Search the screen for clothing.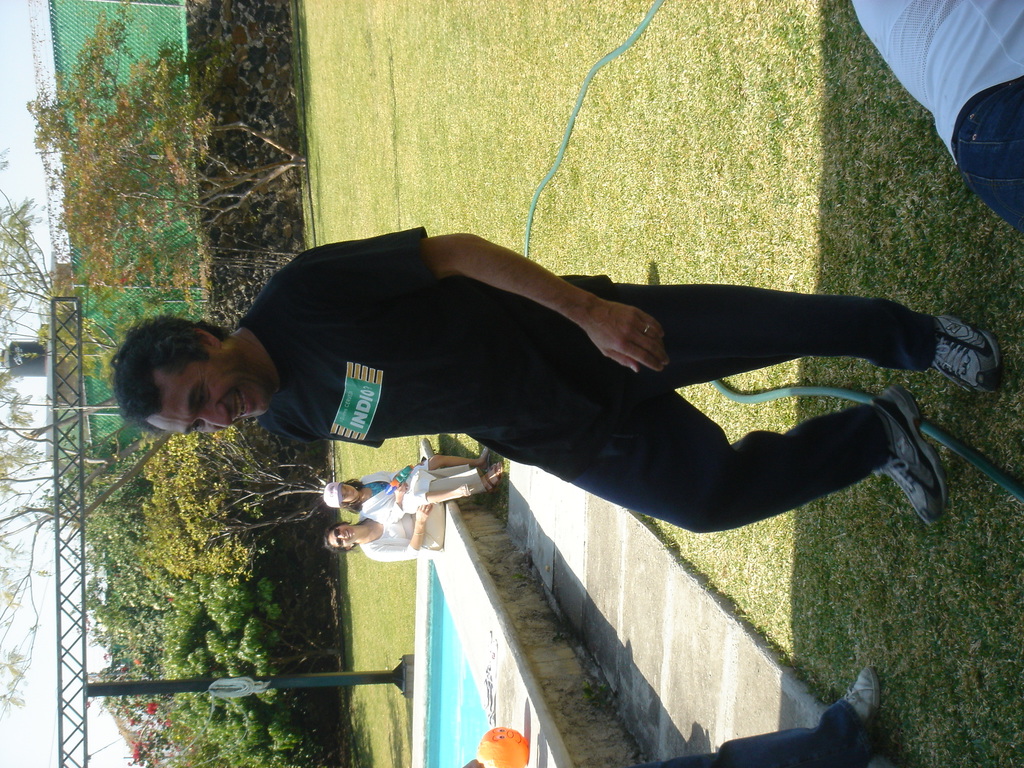
Found at rect(239, 233, 922, 532).
